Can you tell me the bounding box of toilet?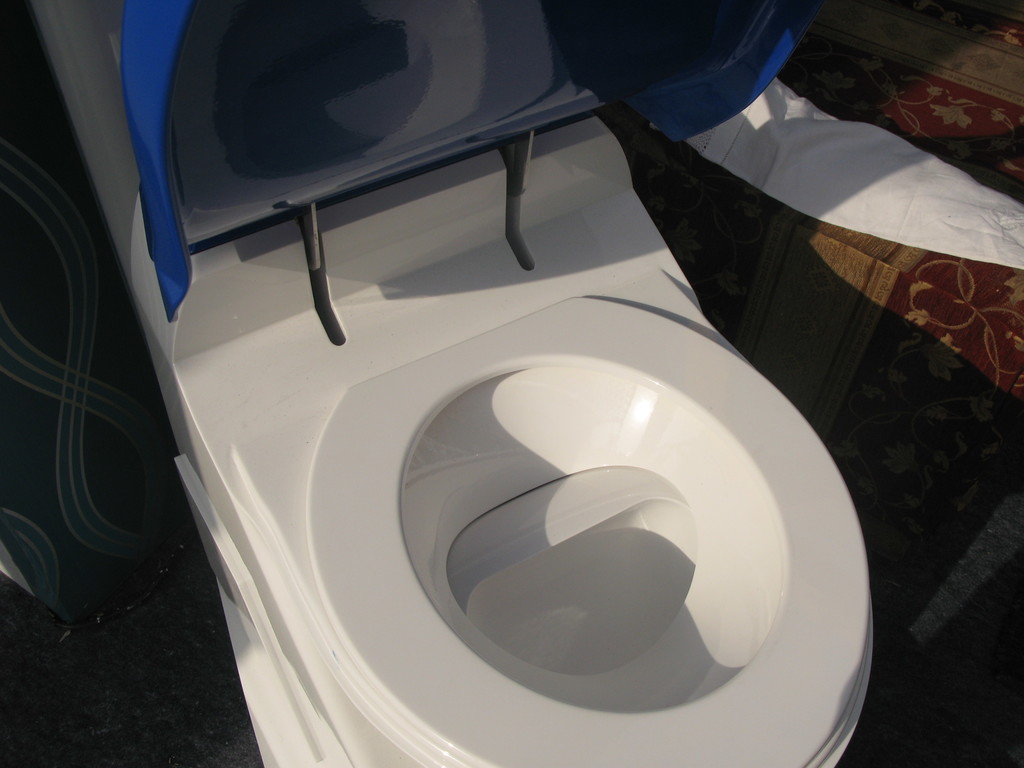
37:110:904:748.
